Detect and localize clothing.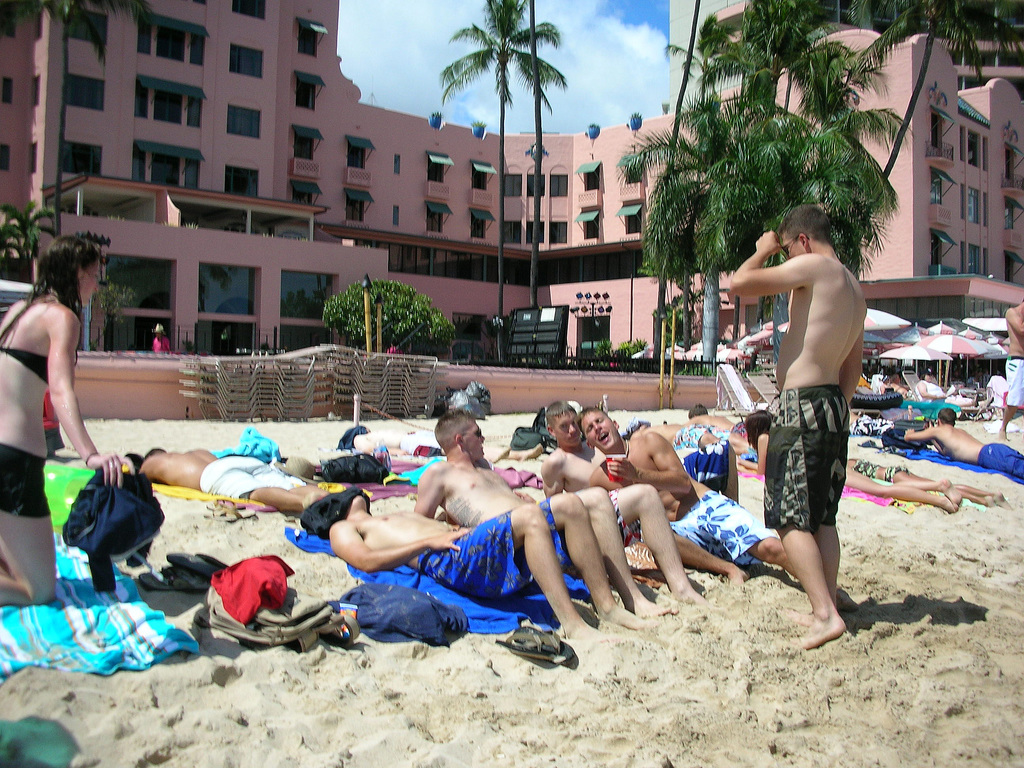
Localized at [x1=419, y1=497, x2=589, y2=603].
